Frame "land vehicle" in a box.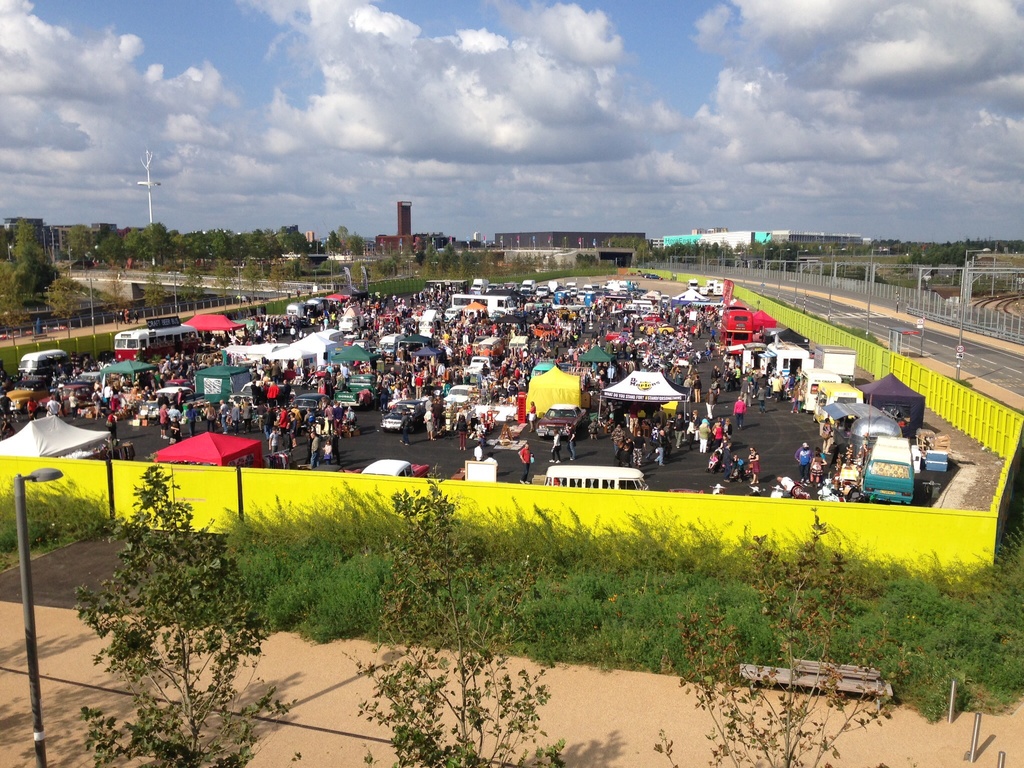
x1=442, y1=383, x2=477, y2=411.
